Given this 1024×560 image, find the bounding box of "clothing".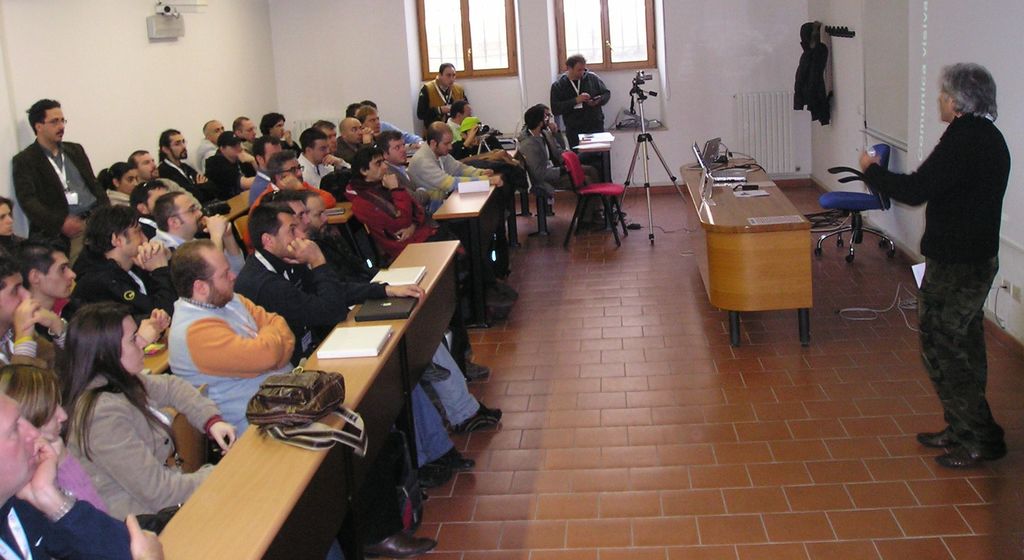
[329, 124, 356, 169].
